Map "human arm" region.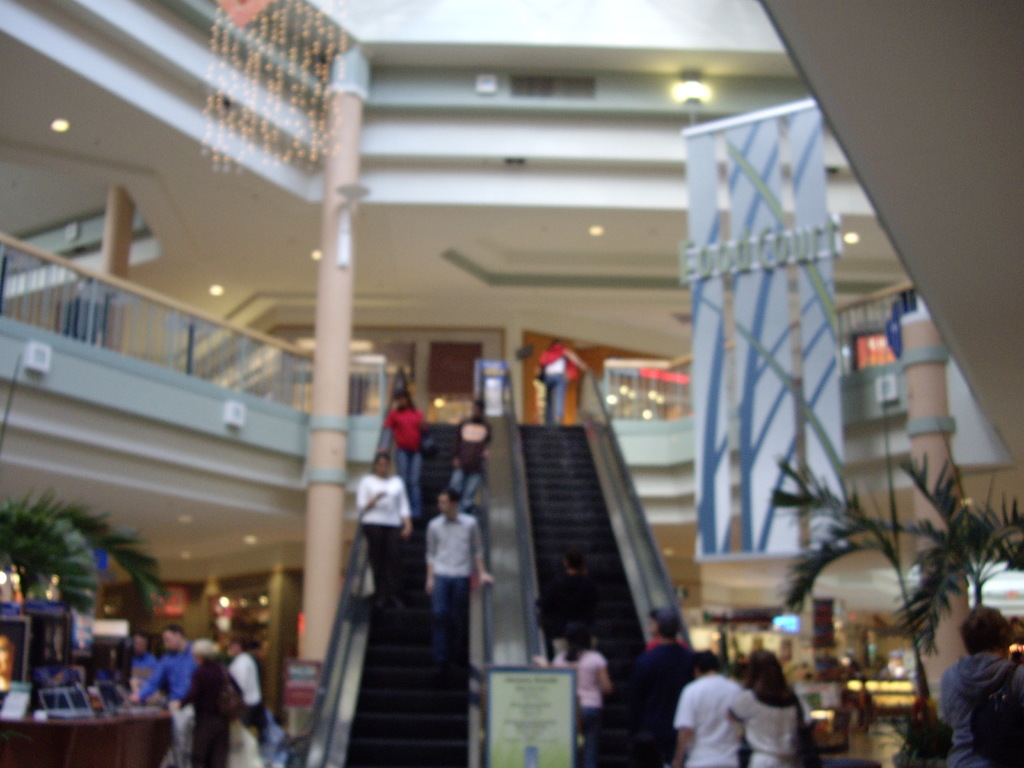
Mapped to x1=674, y1=677, x2=697, y2=767.
